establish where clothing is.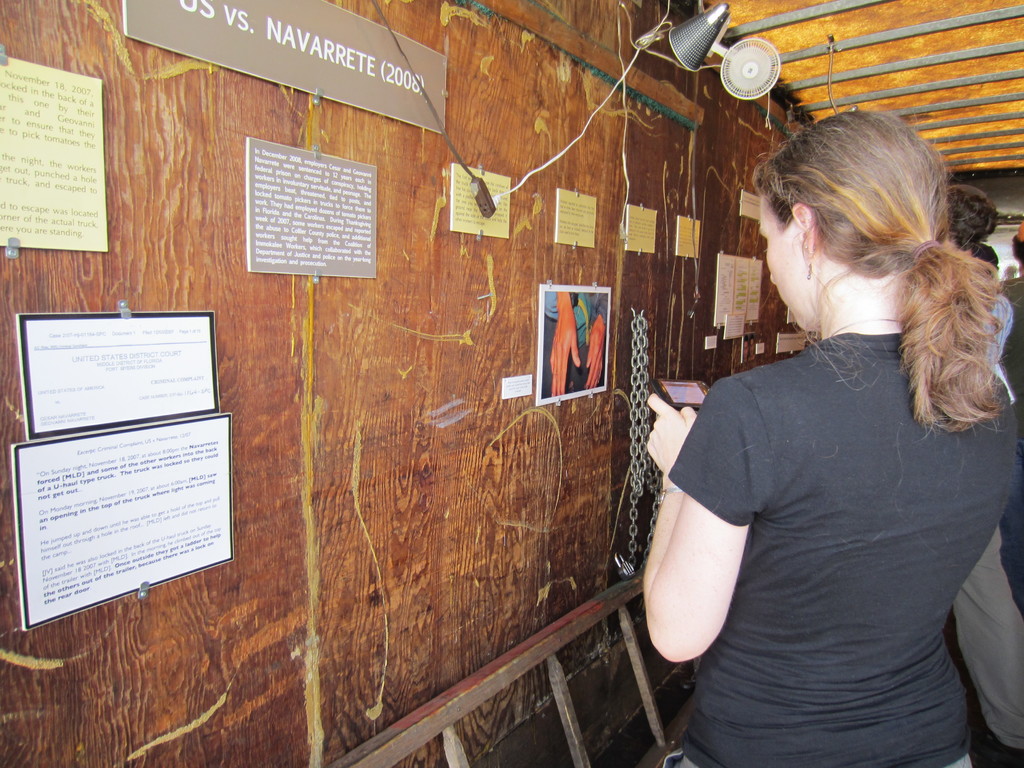
Established at 972:290:1018:408.
